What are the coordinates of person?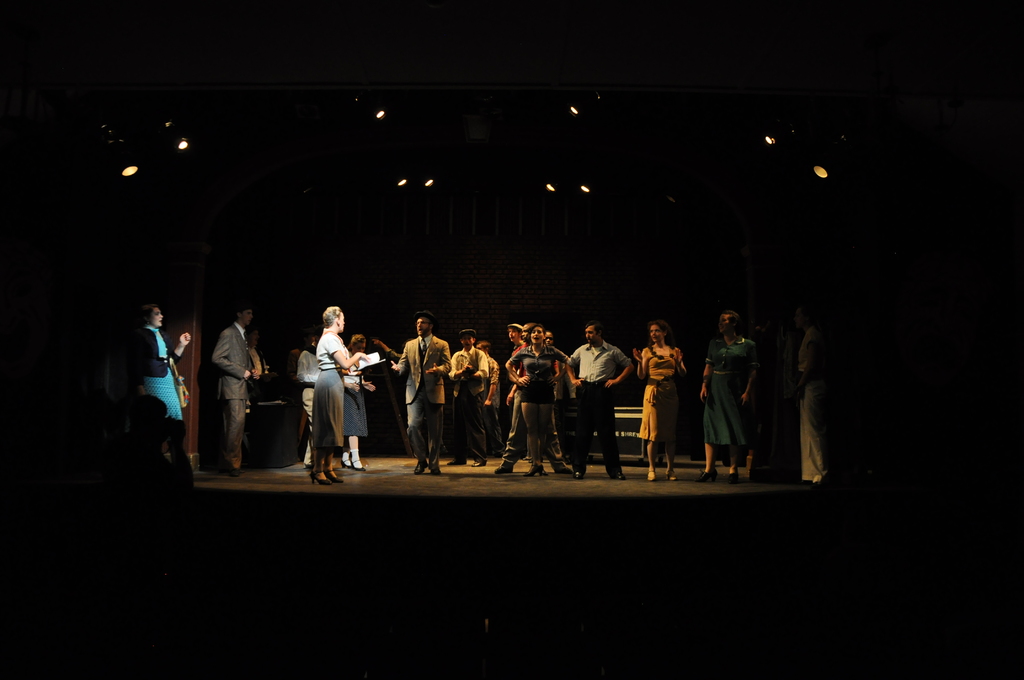
[left=439, top=324, right=485, bottom=465].
